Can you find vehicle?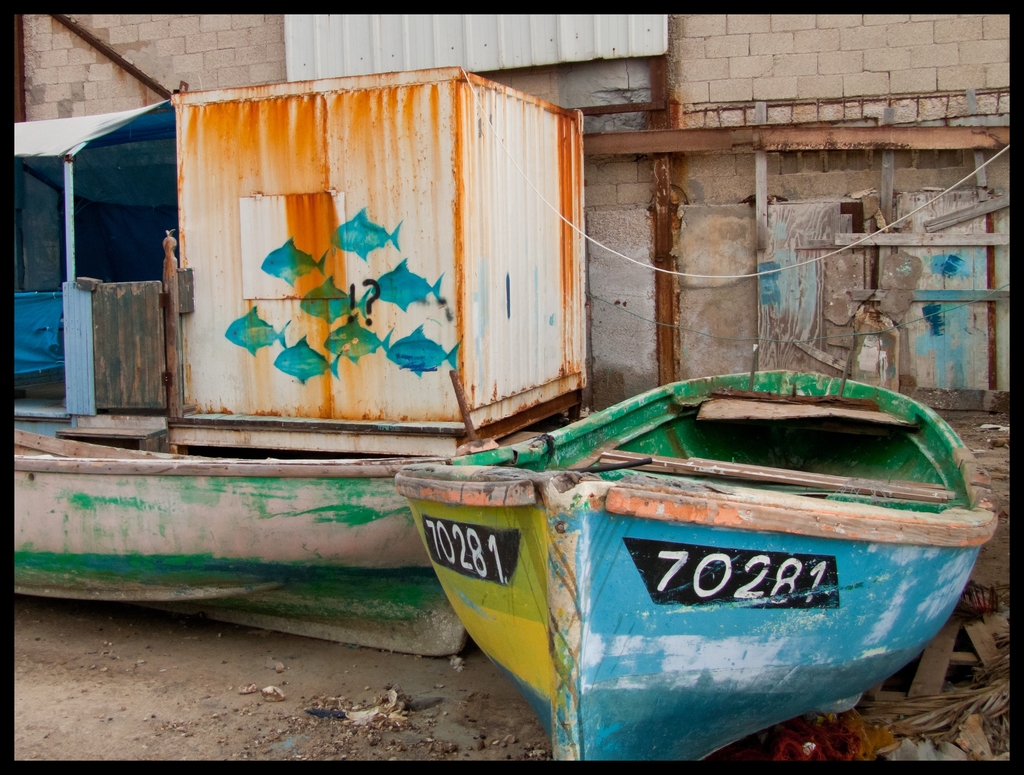
Yes, bounding box: 399, 348, 1009, 741.
